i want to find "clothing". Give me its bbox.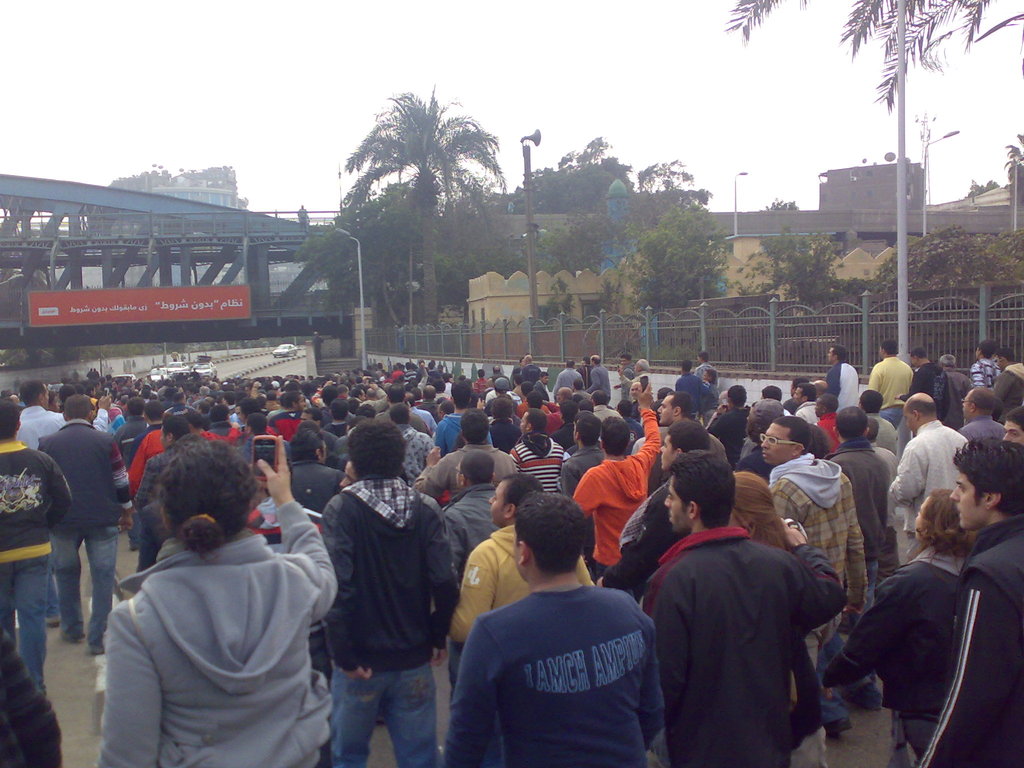
region(444, 527, 597, 641).
